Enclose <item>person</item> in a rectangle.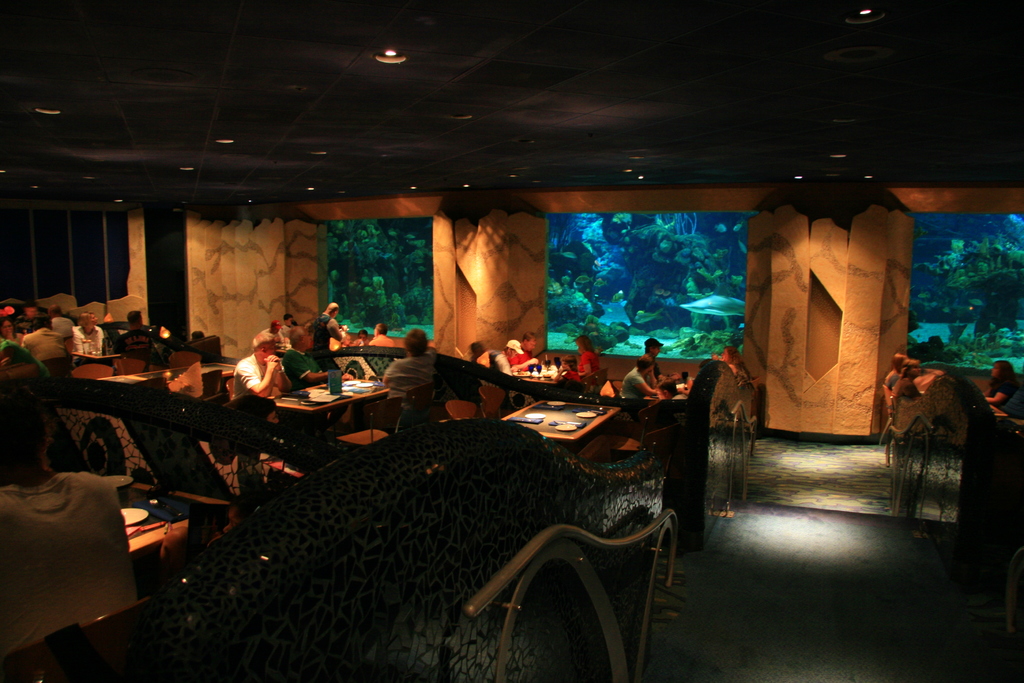
Rect(625, 356, 675, 399).
